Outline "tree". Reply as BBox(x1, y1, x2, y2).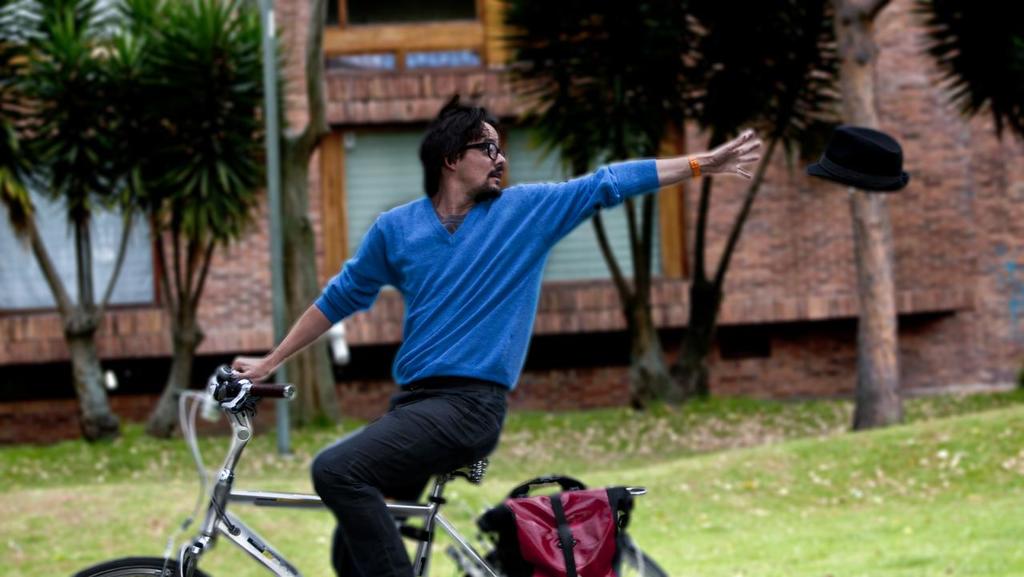
BBox(110, 1, 295, 447).
